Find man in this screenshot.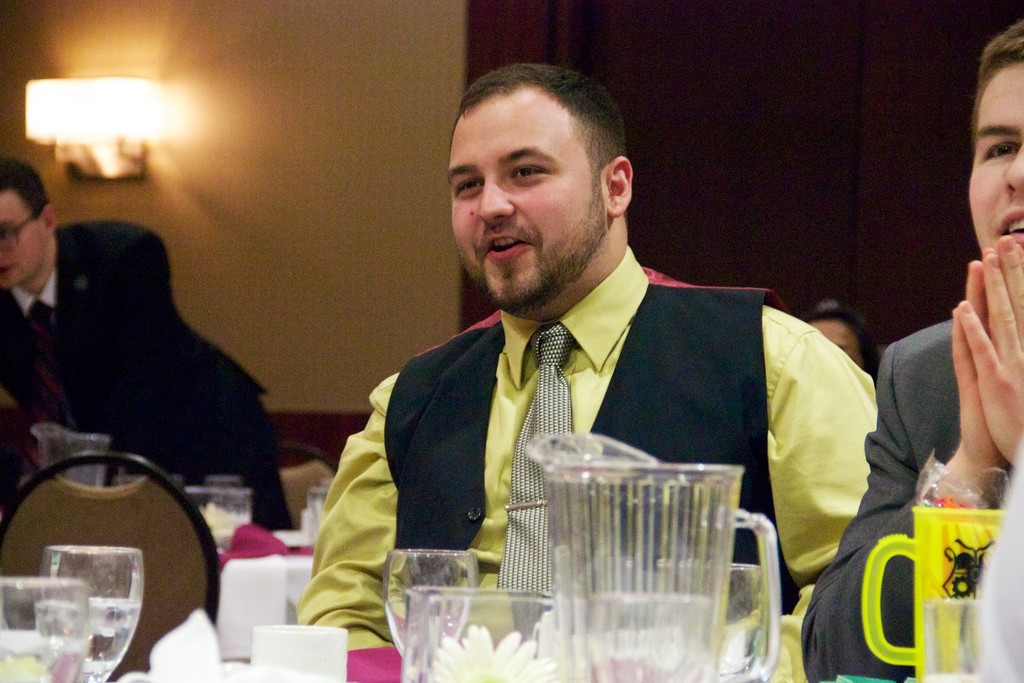
The bounding box for man is box(292, 71, 887, 643).
